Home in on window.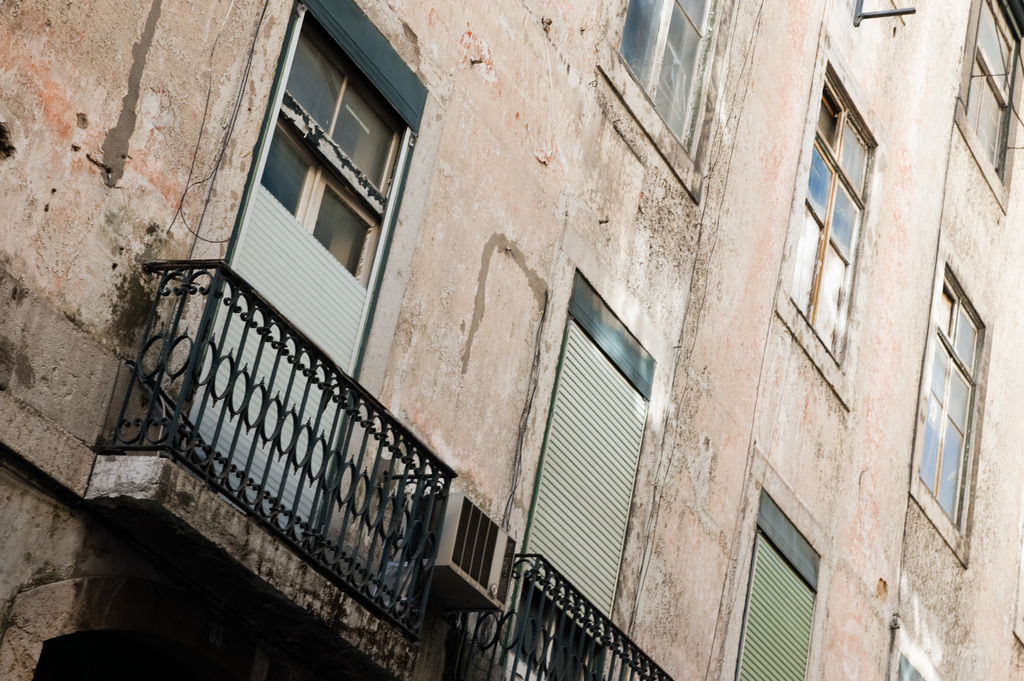
Homed in at box(781, 55, 883, 371).
